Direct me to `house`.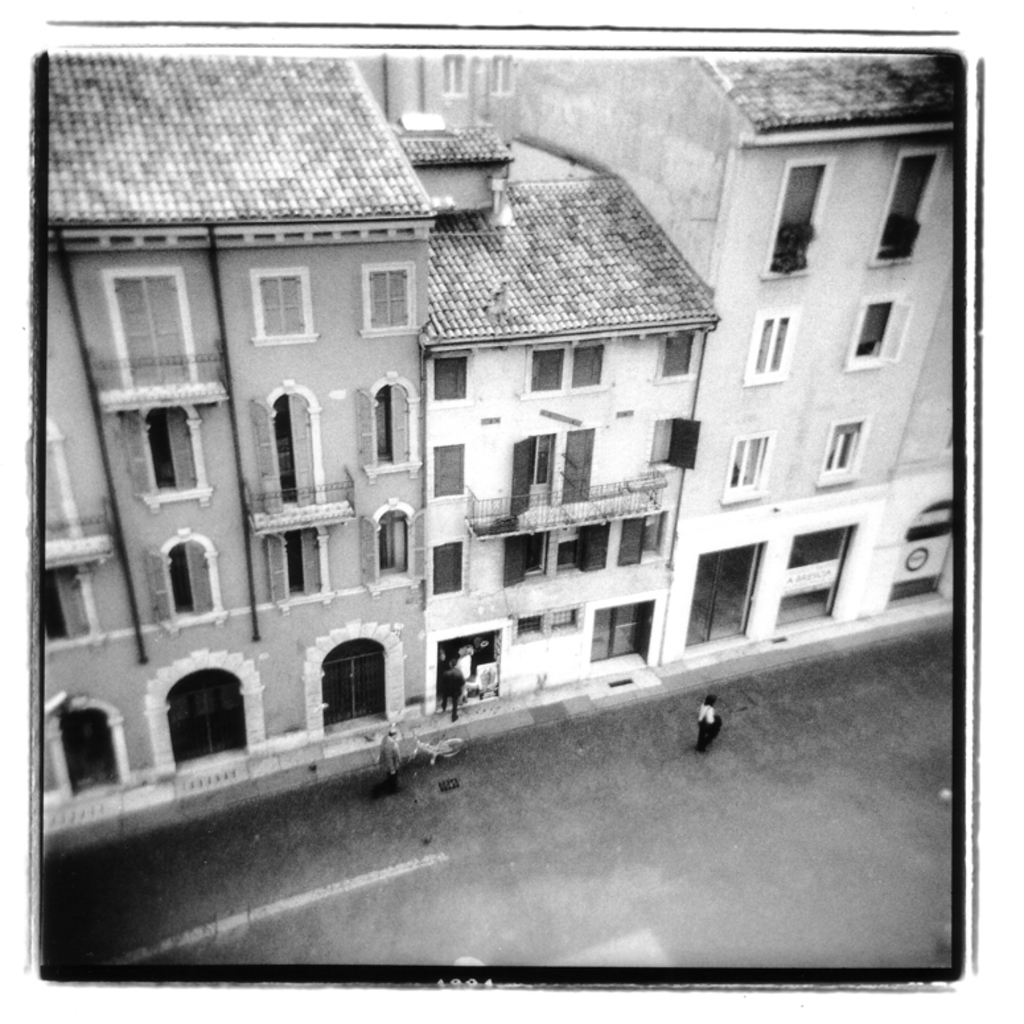
Direction: pyautogui.locateOnScreen(42, 58, 437, 856).
